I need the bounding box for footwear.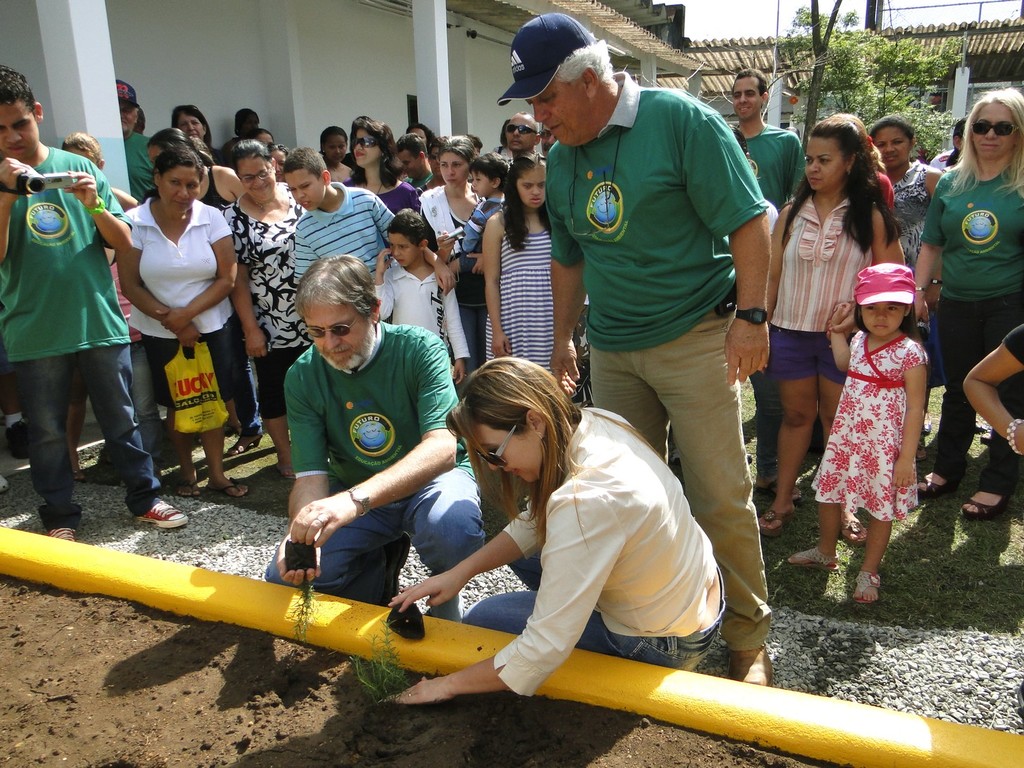
Here it is: [136, 498, 187, 530].
